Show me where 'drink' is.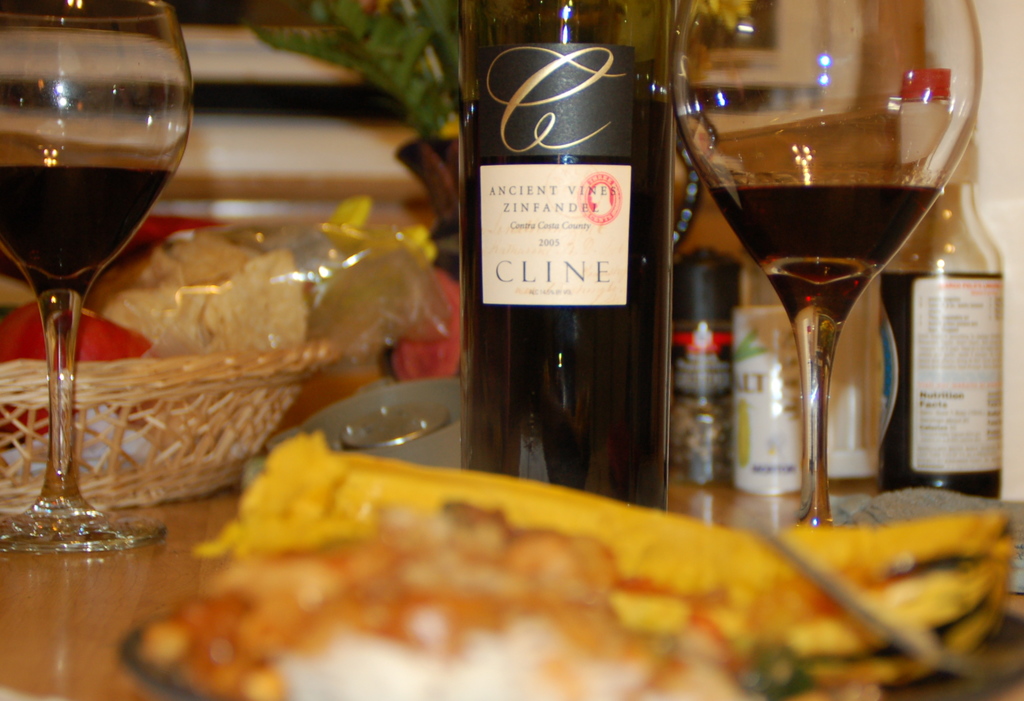
'drink' is at BBox(671, 36, 966, 552).
